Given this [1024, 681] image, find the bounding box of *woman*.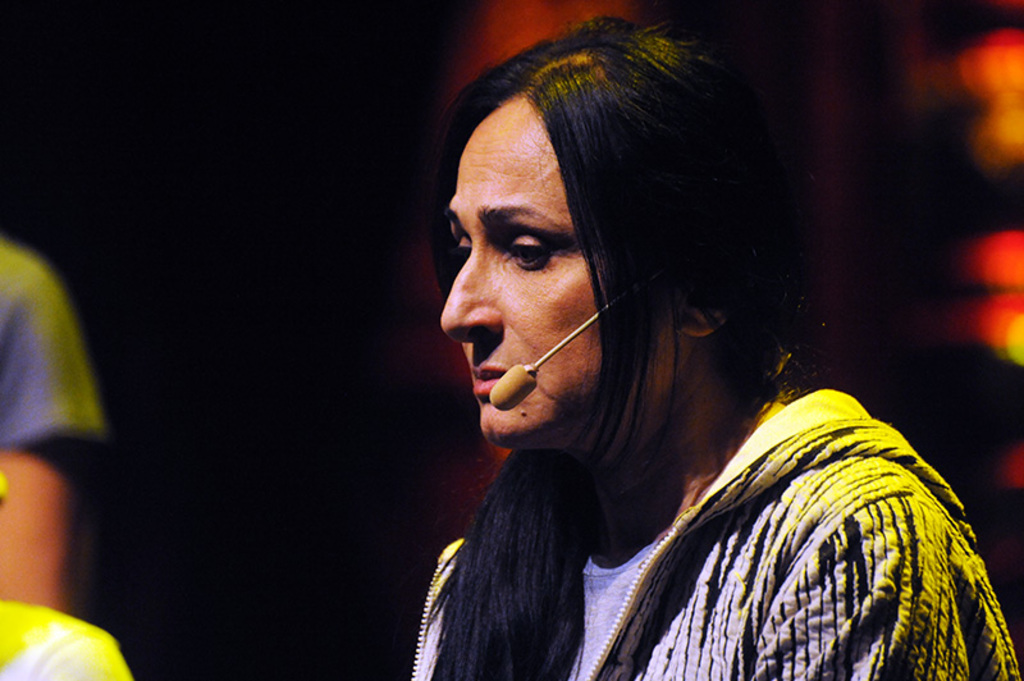
select_region(329, 17, 954, 655).
